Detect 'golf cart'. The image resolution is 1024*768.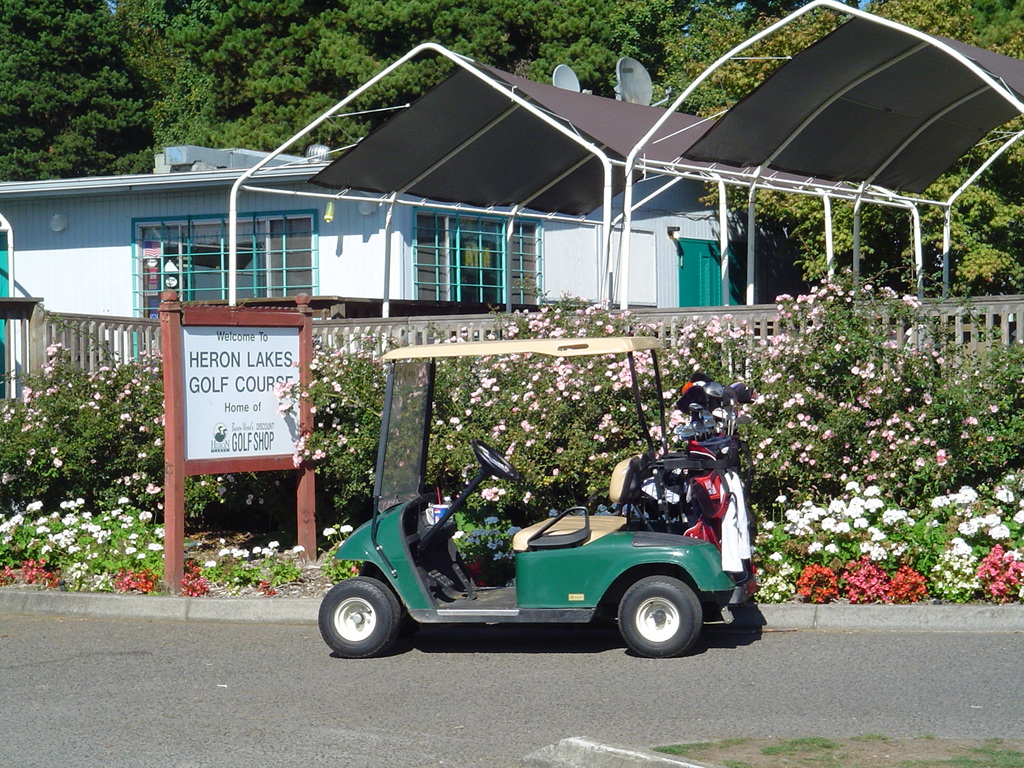
(317, 336, 752, 659).
